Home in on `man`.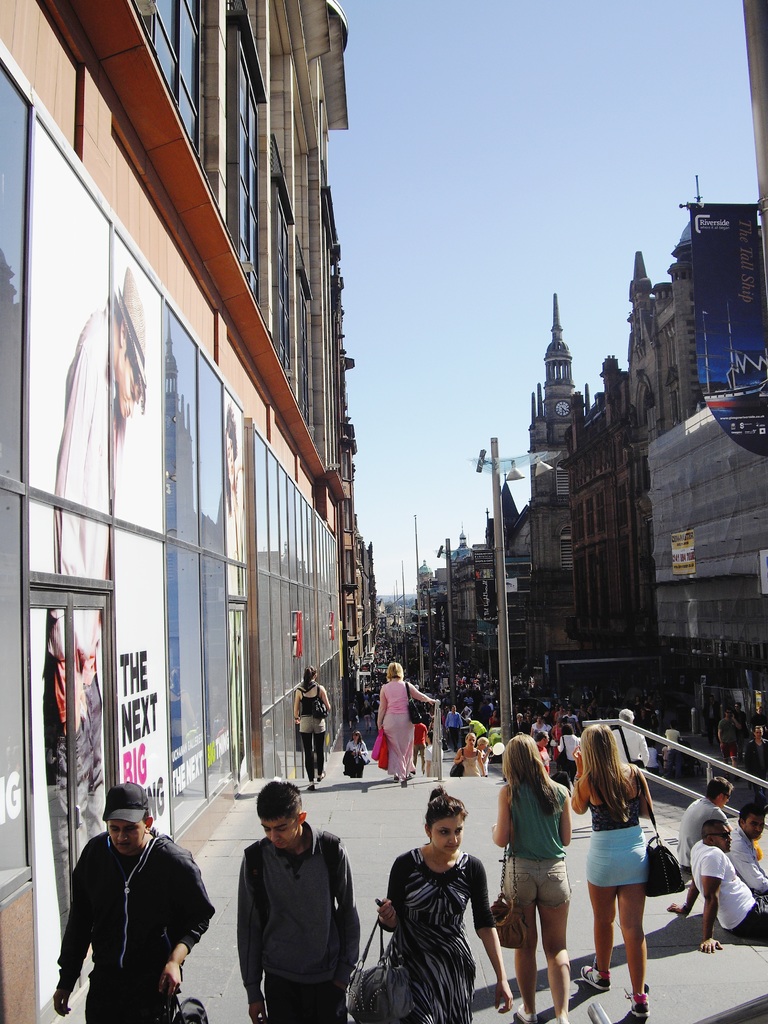
Homed in at BBox(666, 817, 767, 956).
